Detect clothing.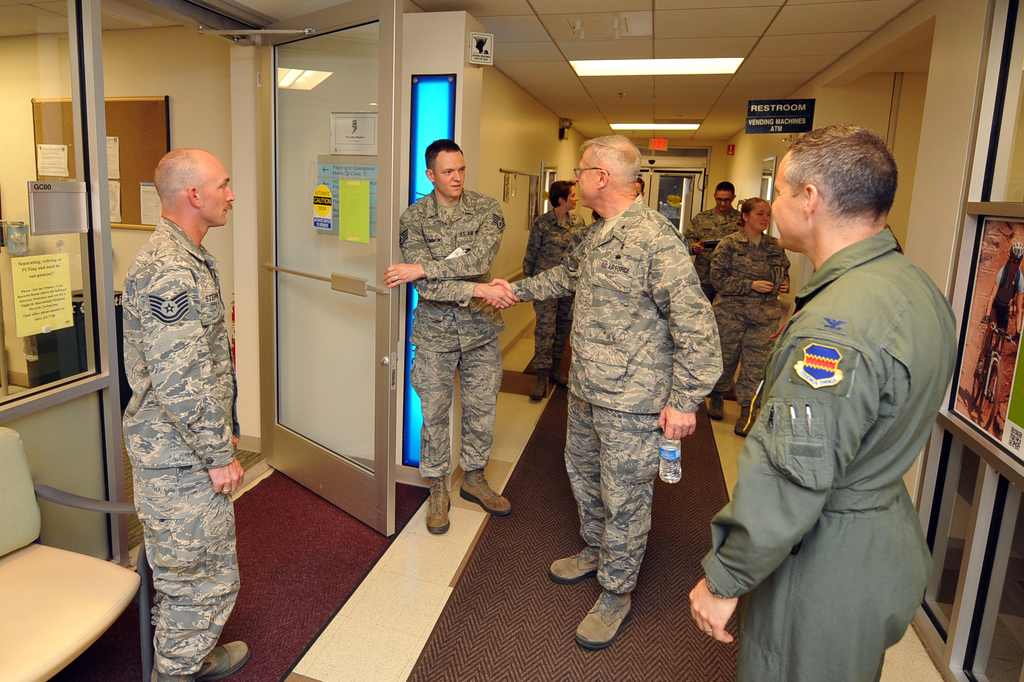
Detected at {"left": 707, "top": 223, "right": 792, "bottom": 405}.
